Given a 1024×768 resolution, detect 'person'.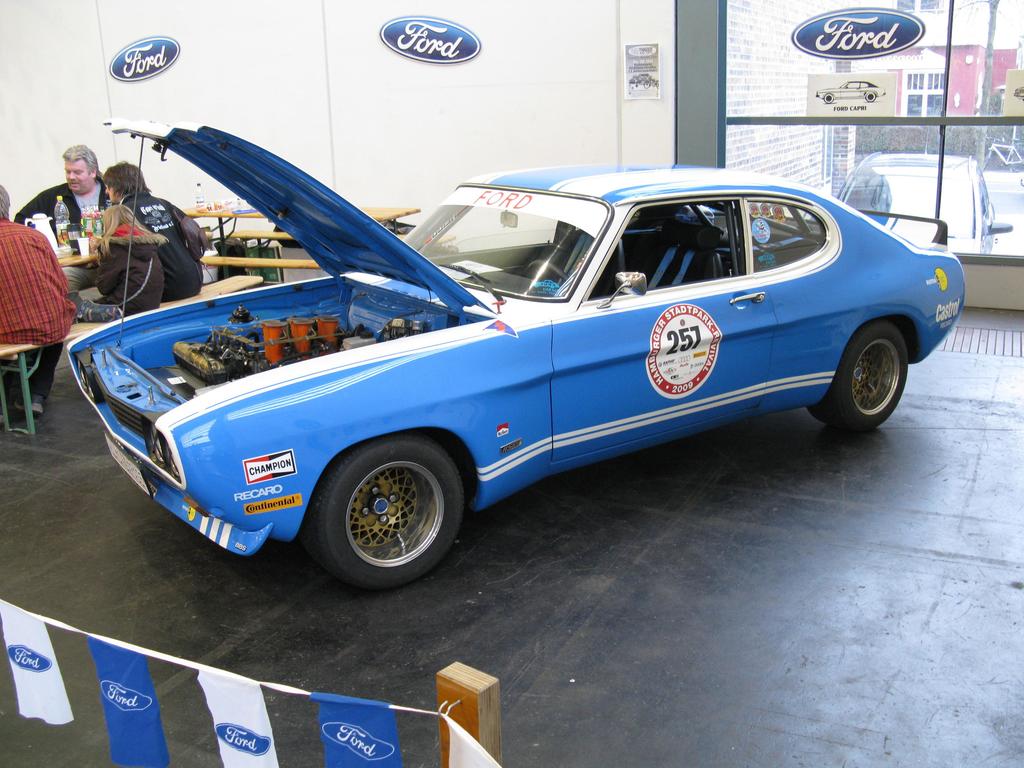
(59,192,167,326).
